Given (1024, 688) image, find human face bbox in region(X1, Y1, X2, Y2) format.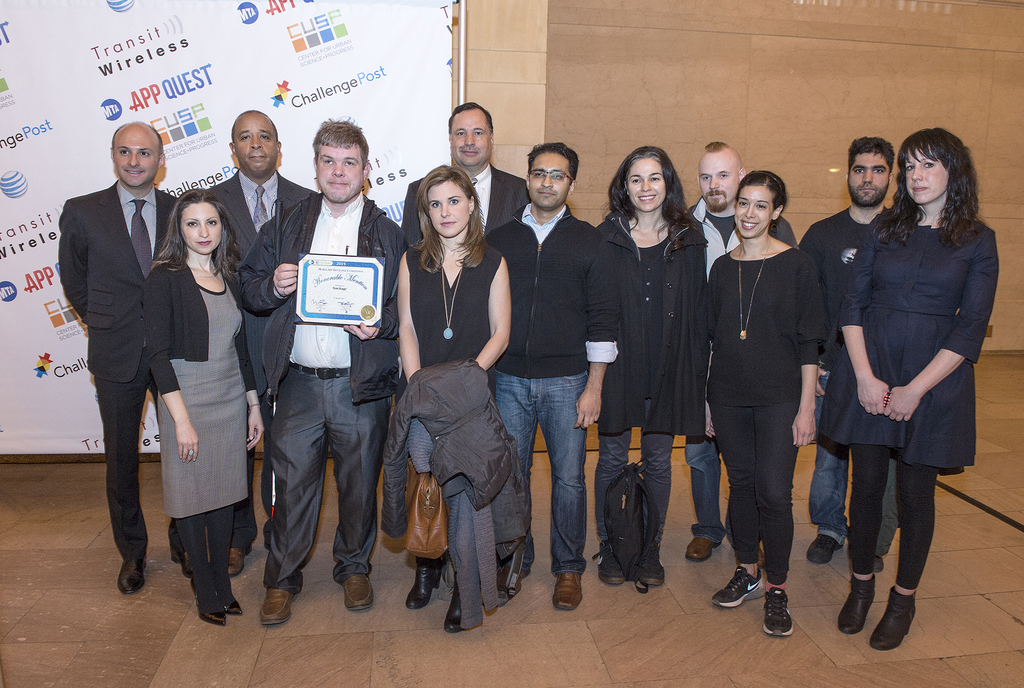
region(451, 109, 493, 164).
